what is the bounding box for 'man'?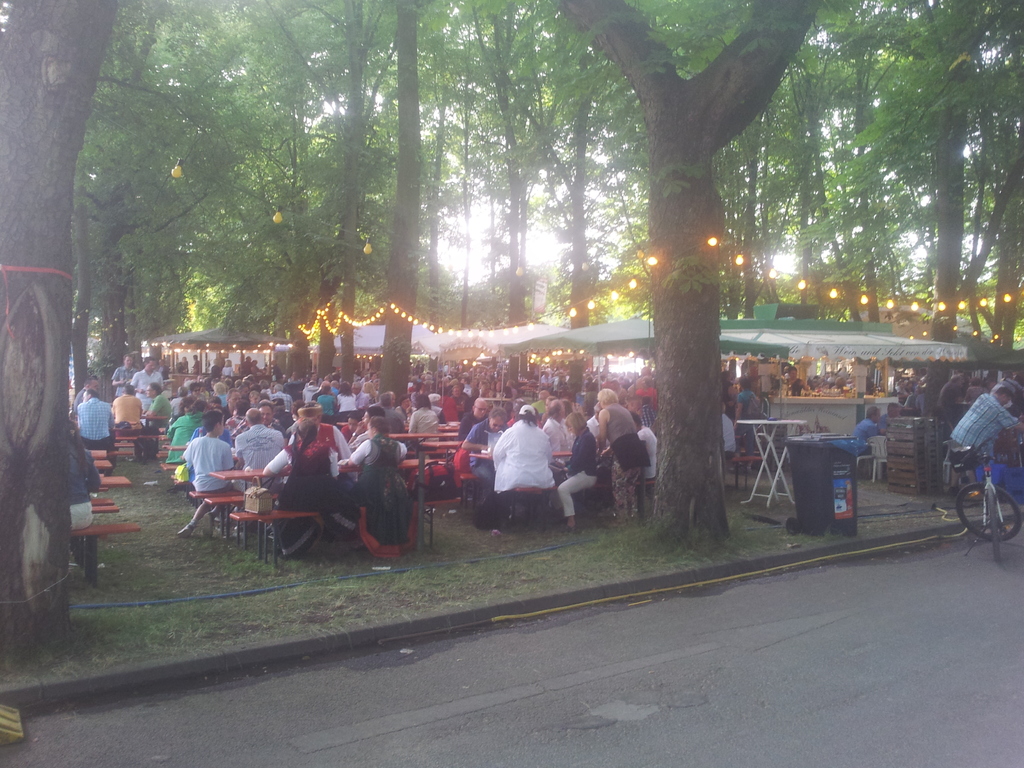
pyautogui.locateOnScreen(734, 376, 759, 413).
